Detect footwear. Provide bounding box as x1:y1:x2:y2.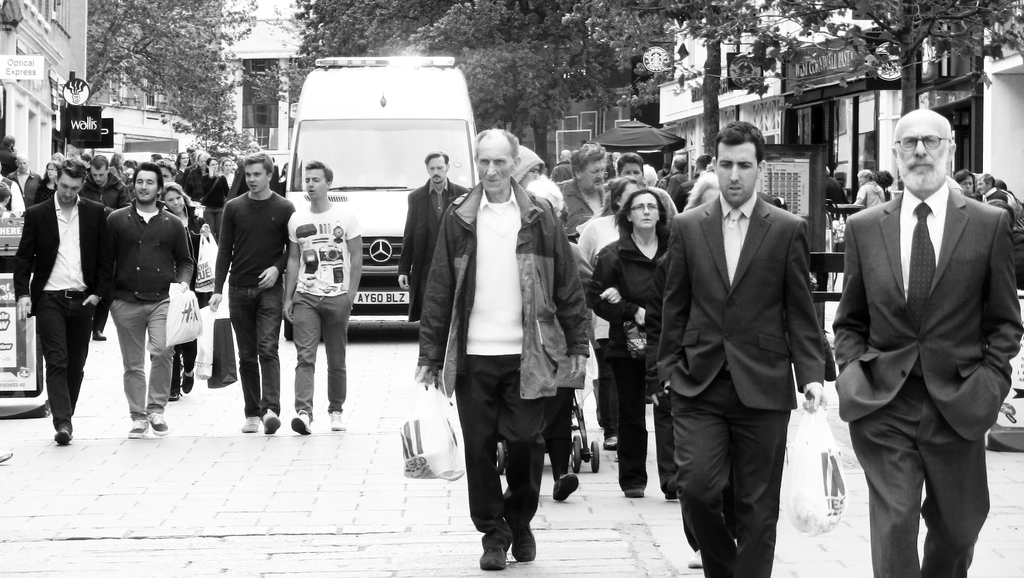
327:411:346:427.
